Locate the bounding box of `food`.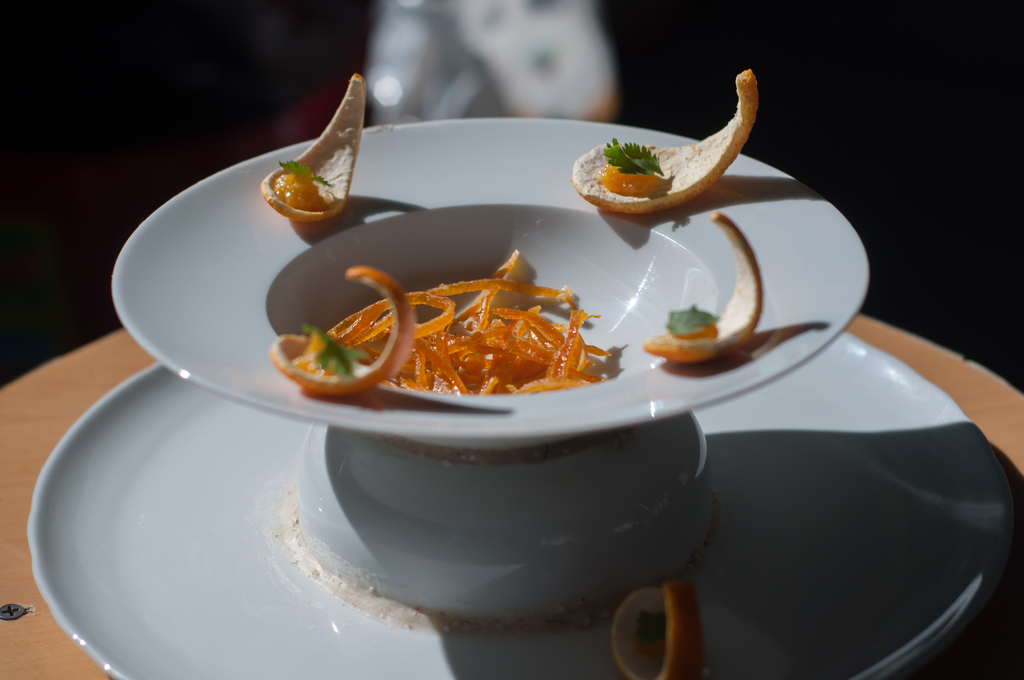
Bounding box: (left=594, top=140, right=665, bottom=195).
